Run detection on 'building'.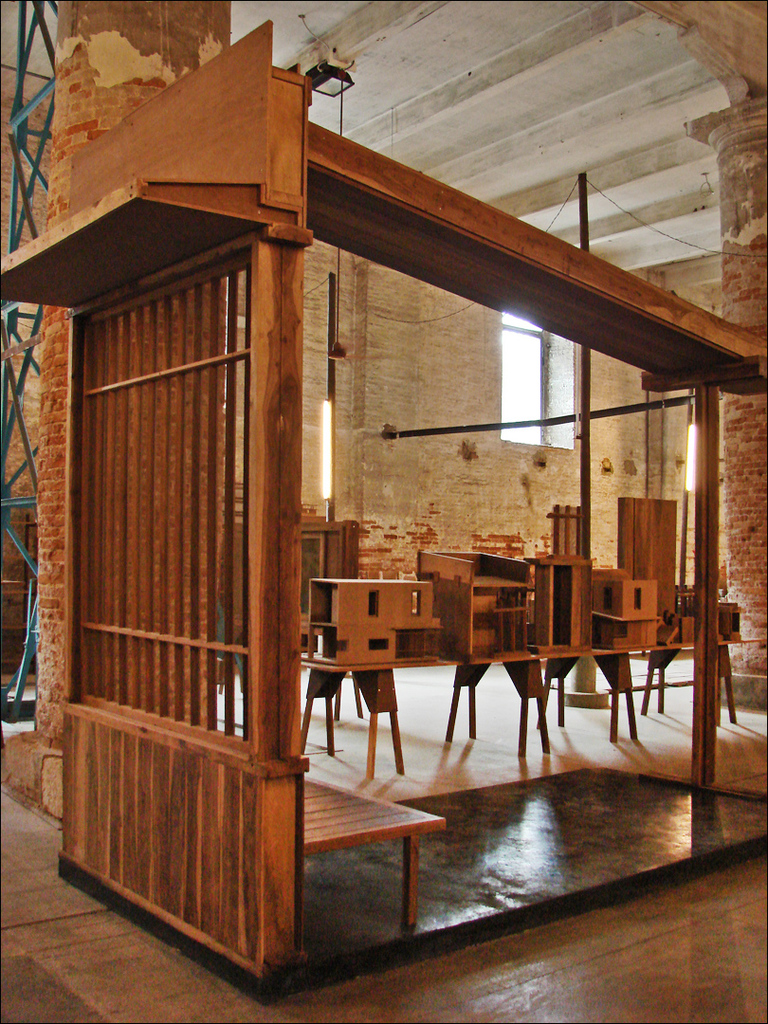
Result: l=0, t=0, r=767, b=1023.
